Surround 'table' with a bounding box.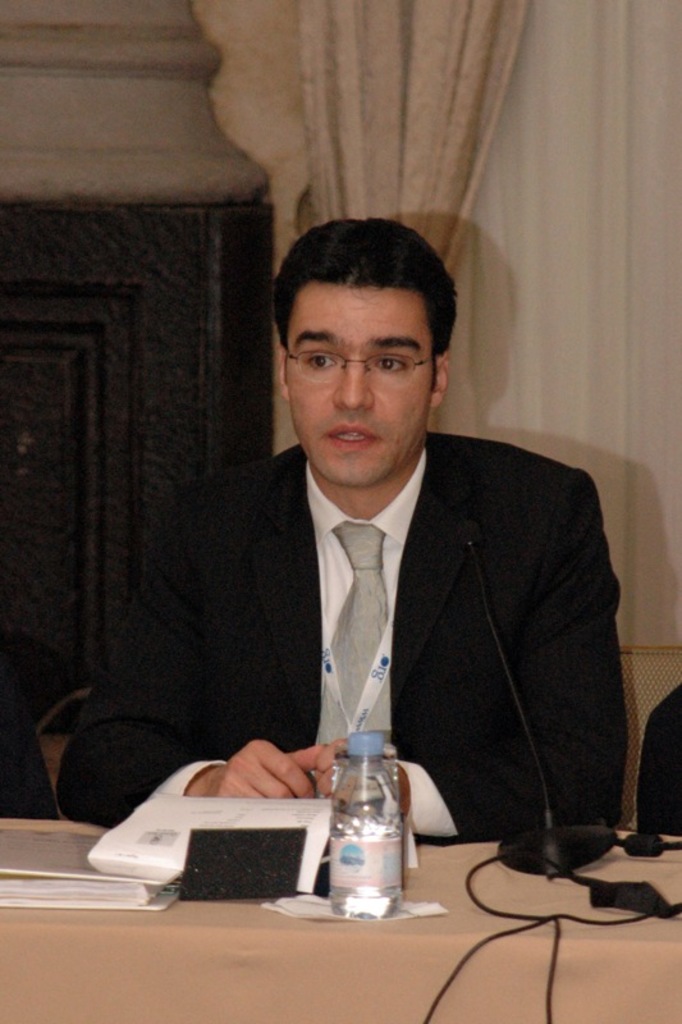
[47, 809, 674, 1015].
